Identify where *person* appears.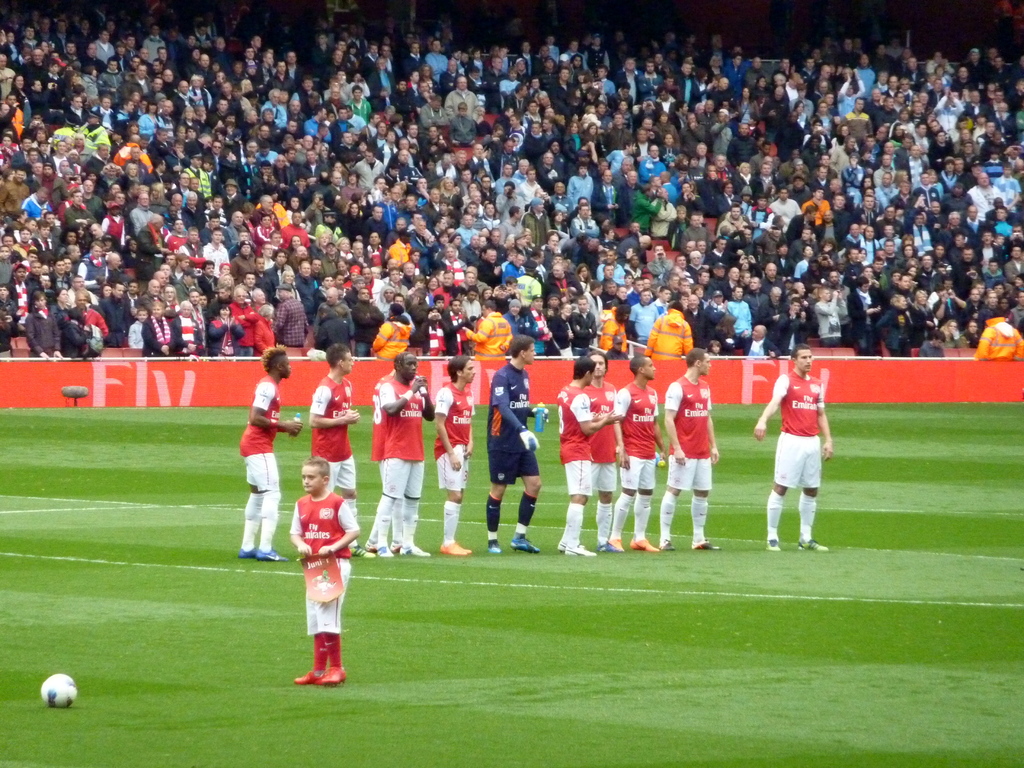
Appears at bbox(621, 359, 674, 552).
